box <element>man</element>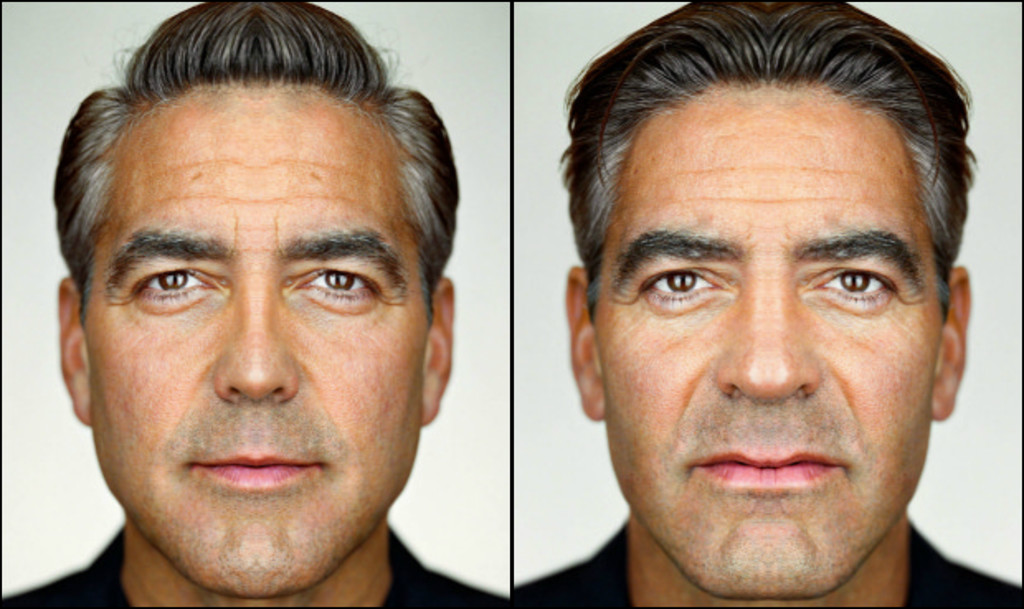
(left=453, top=18, right=1023, bottom=608)
